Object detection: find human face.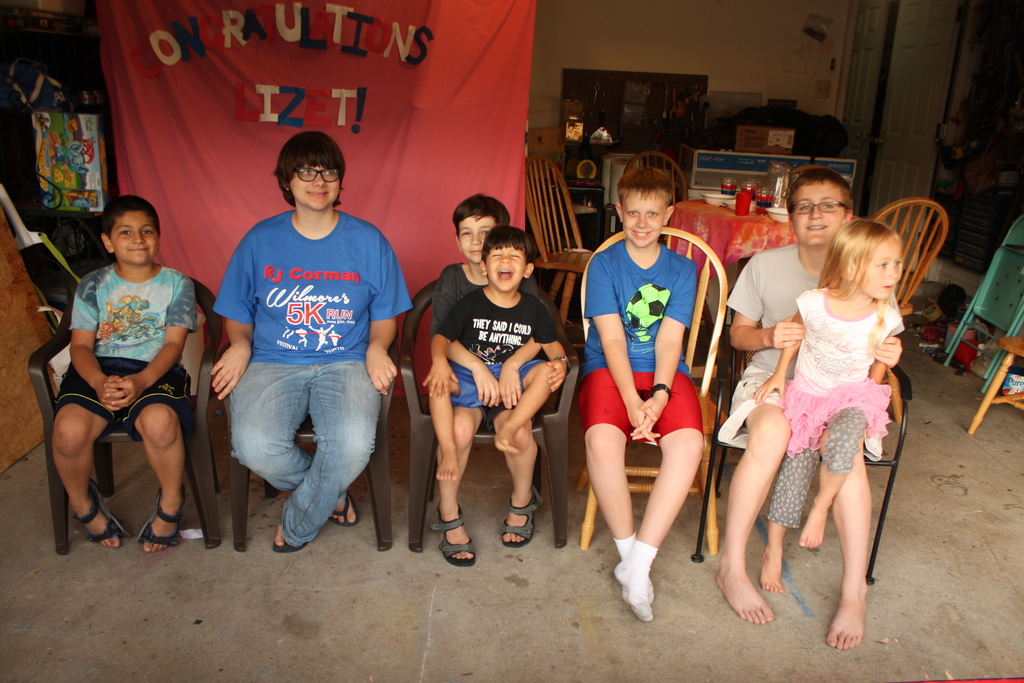
[111, 211, 158, 261].
